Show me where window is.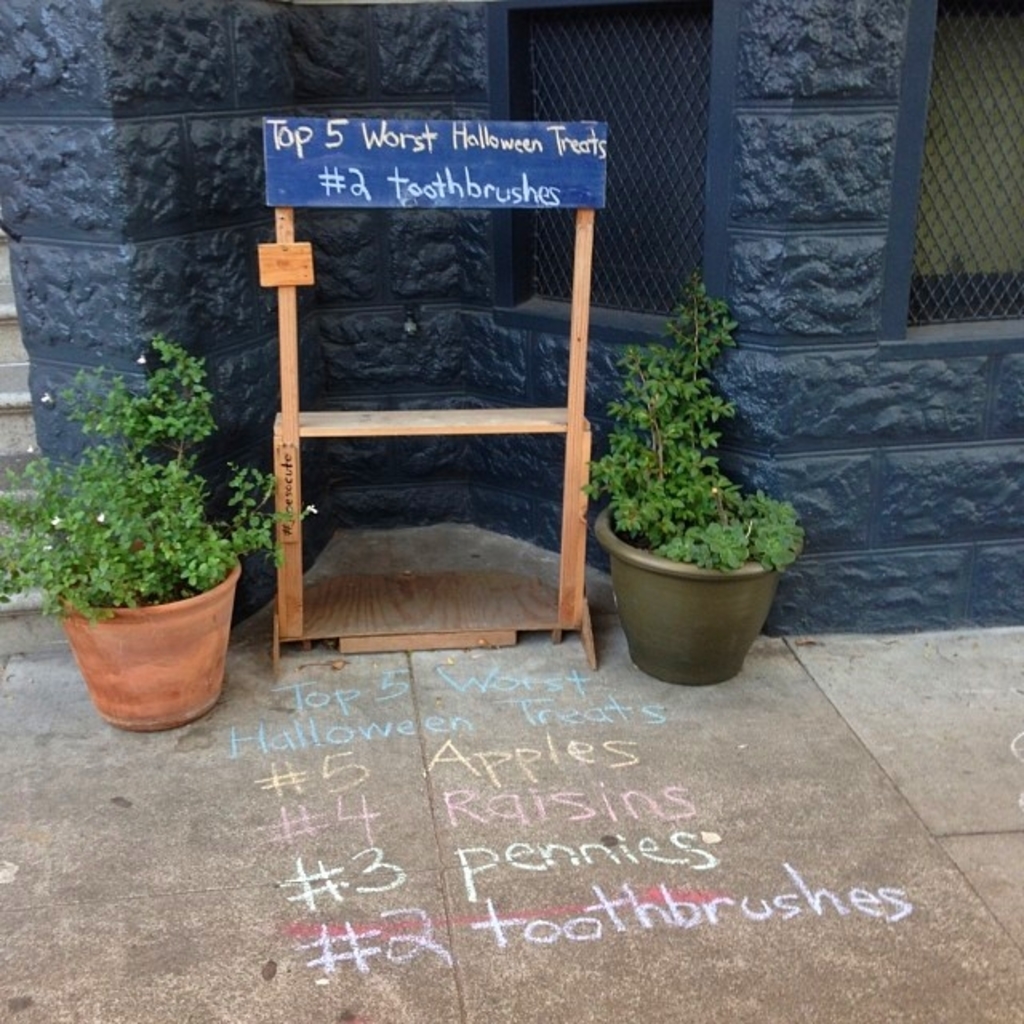
window is at [left=880, top=0, right=1022, bottom=358].
